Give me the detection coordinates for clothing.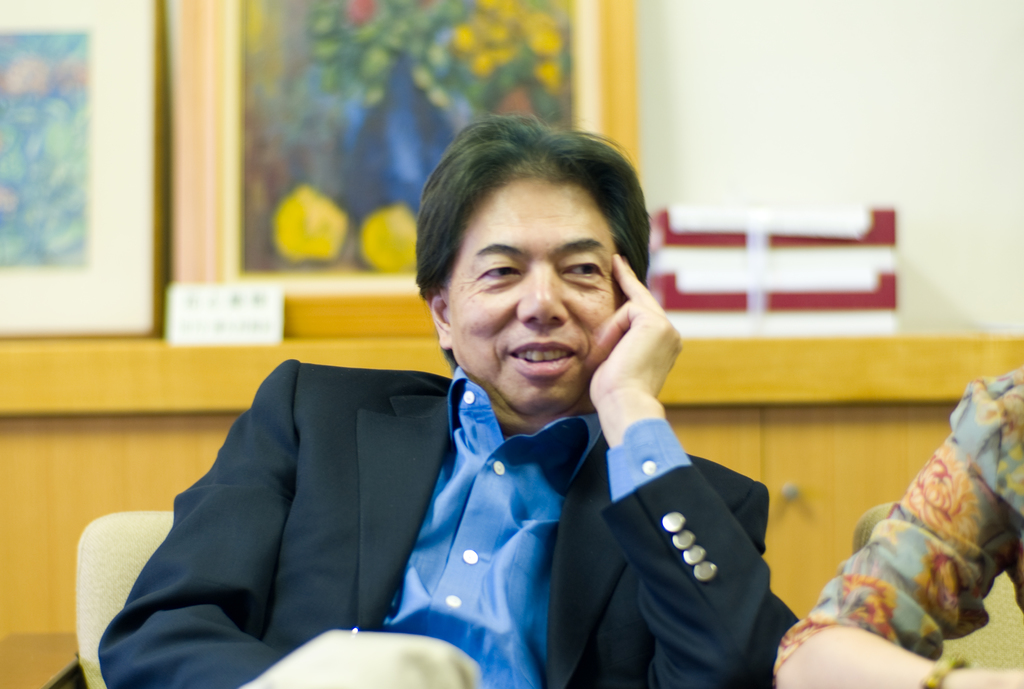
x1=775, y1=367, x2=1023, y2=688.
